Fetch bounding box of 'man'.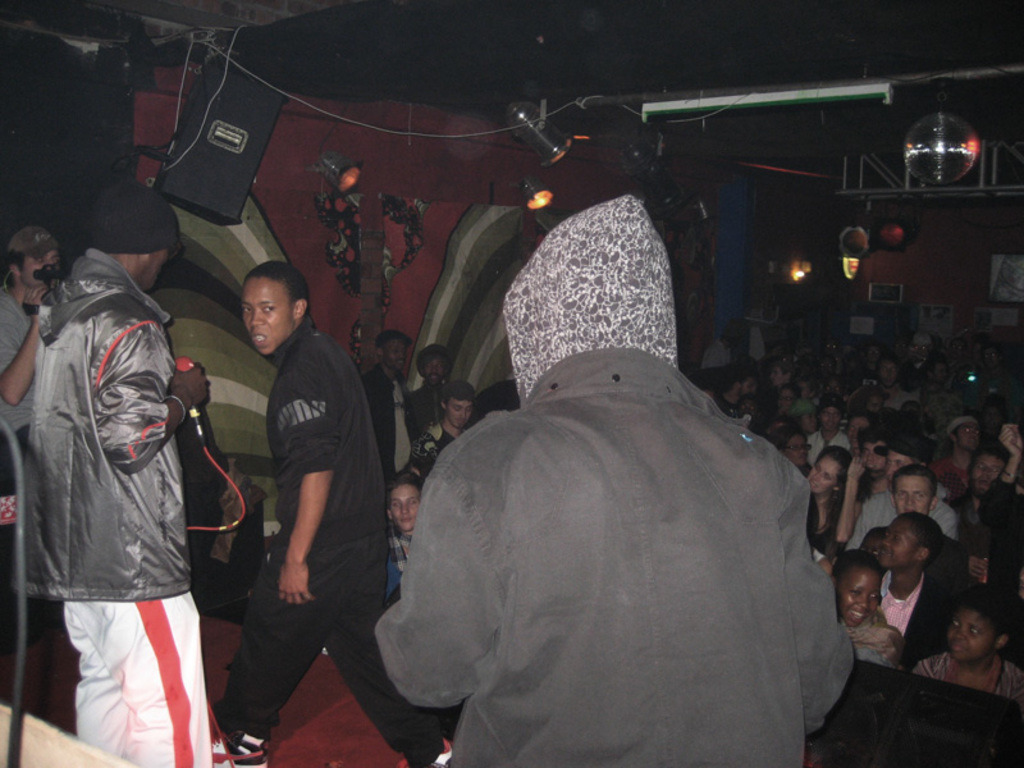
Bbox: box=[394, 333, 472, 456].
